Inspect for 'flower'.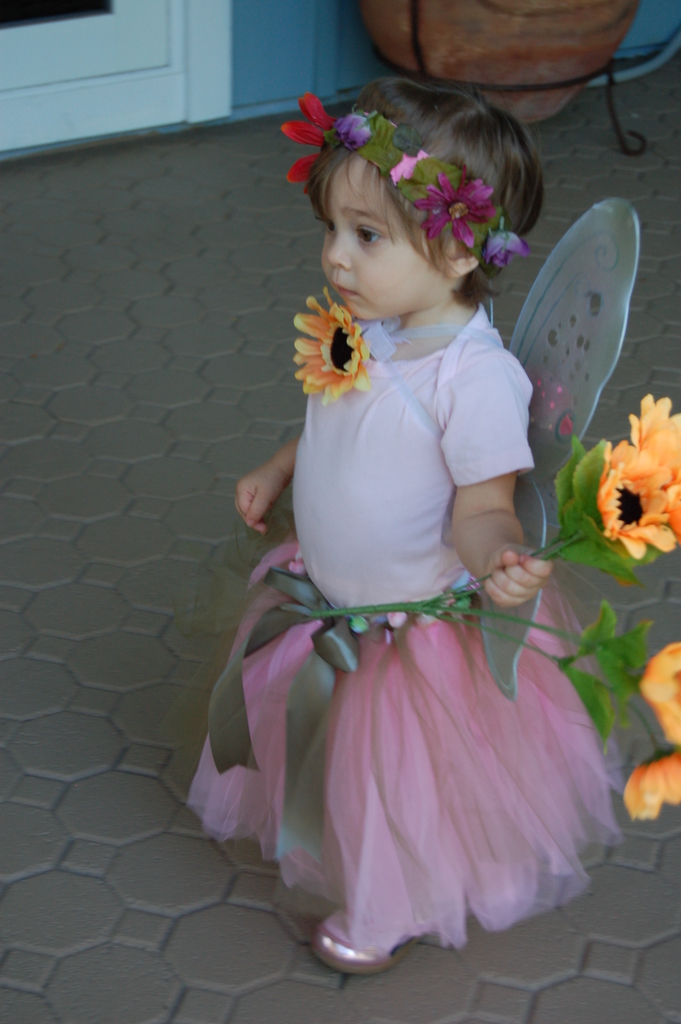
Inspection: [left=624, top=751, right=680, bottom=817].
